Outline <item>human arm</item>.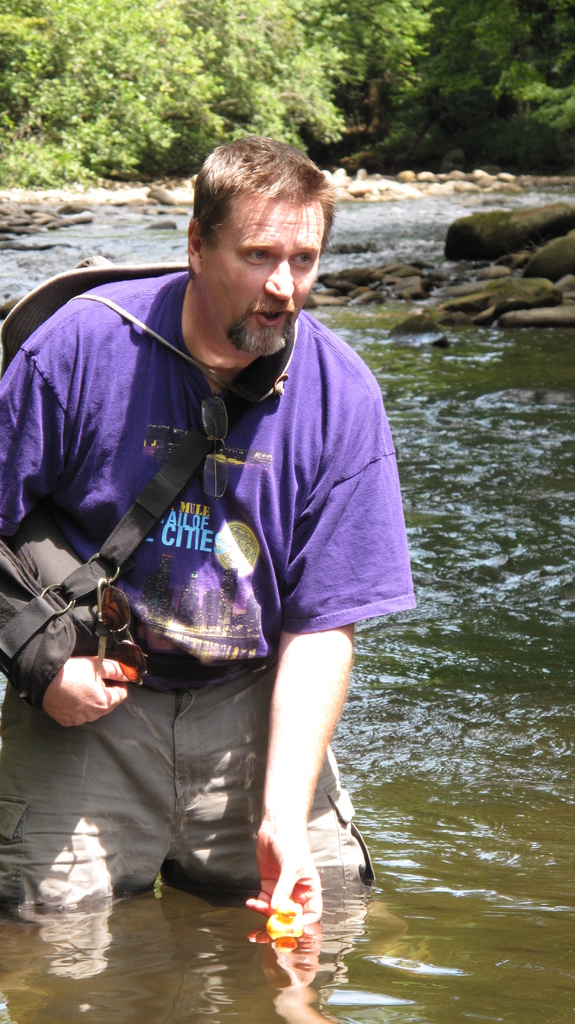
Outline: 243,468,358,928.
